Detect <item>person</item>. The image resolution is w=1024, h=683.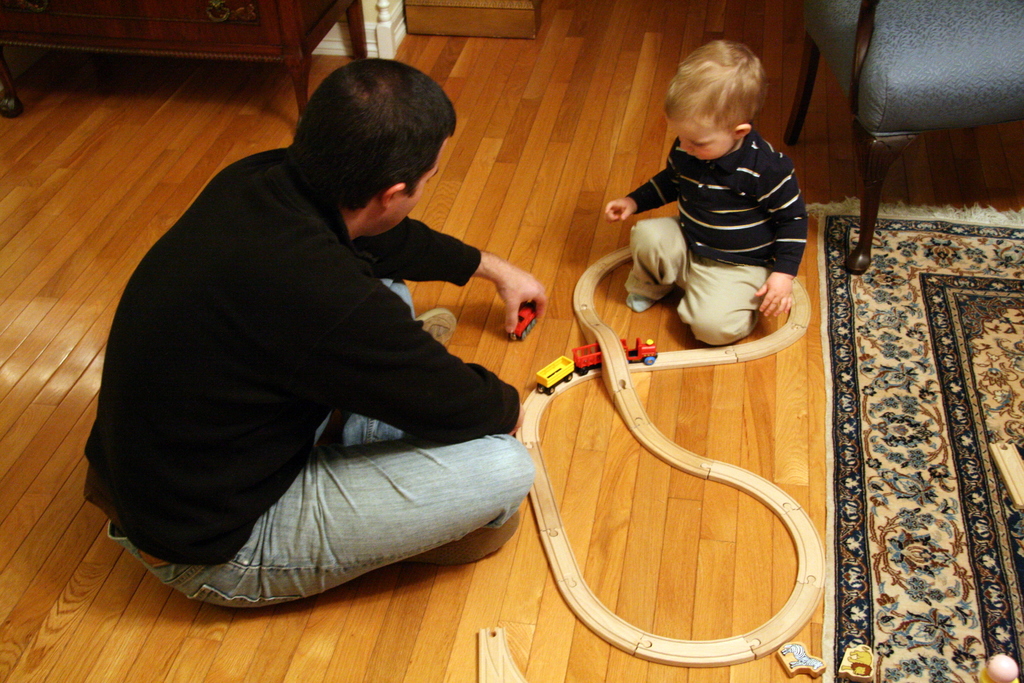
<region>600, 31, 813, 345</region>.
